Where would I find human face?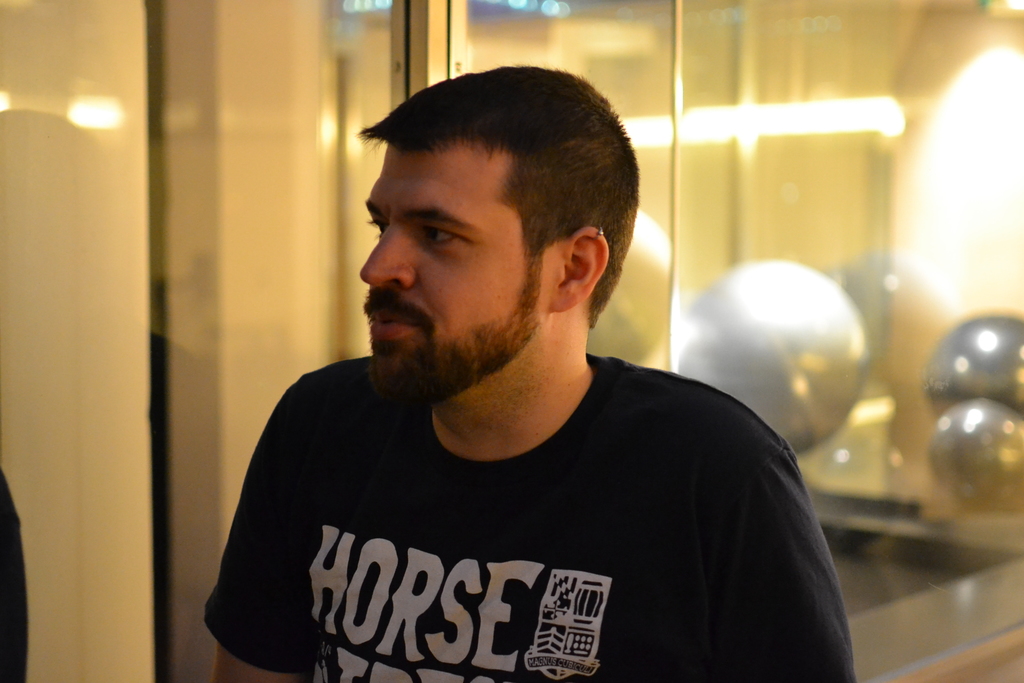
At <bbox>356, 146, 548, 398</bbox>.
